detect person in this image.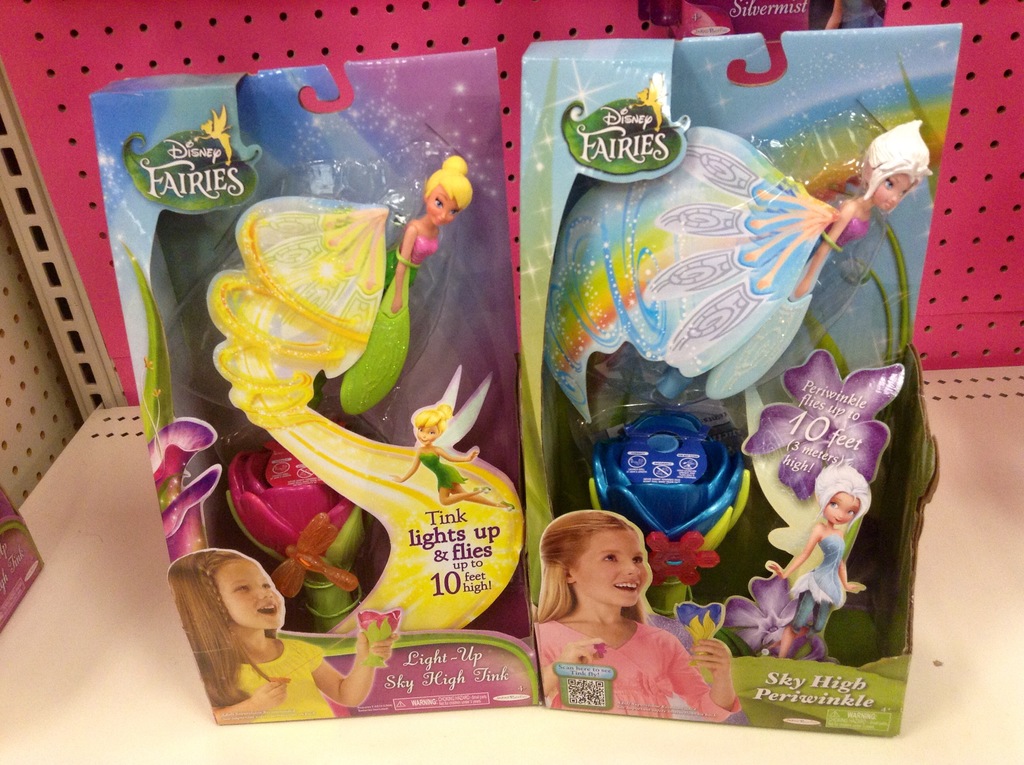
Detection: rect(516, 506, 718, 722).
